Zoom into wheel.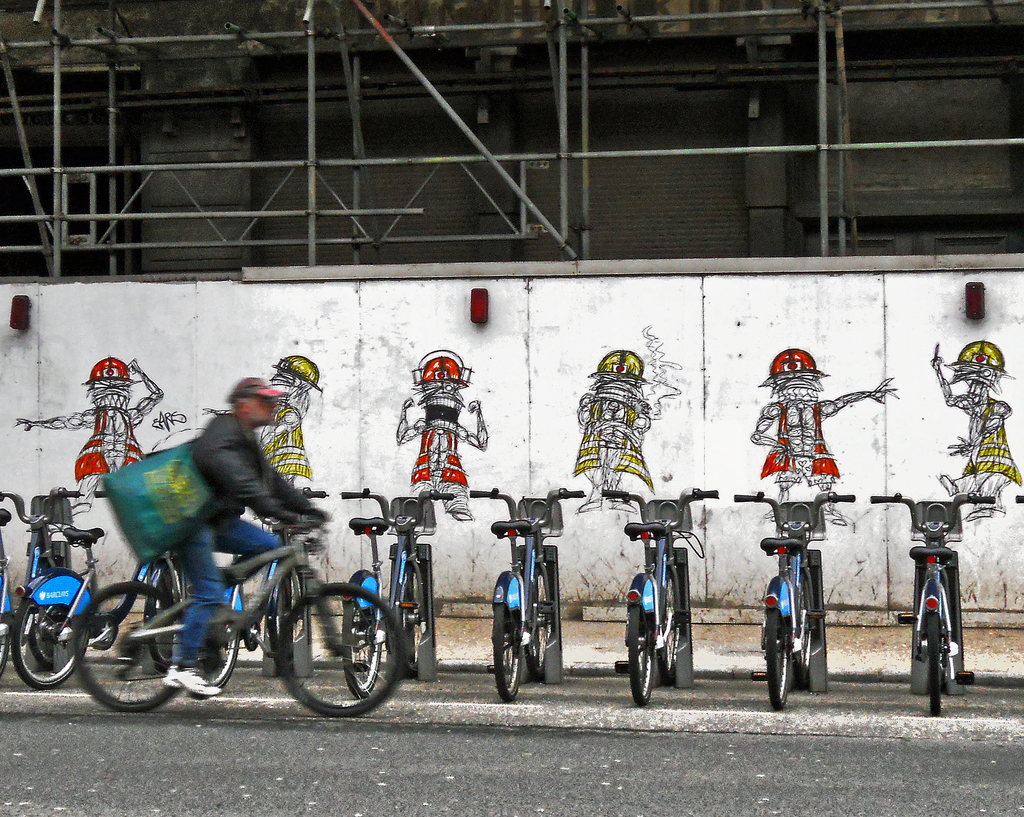
Zoom target: box(0, 571, 9, 688).
